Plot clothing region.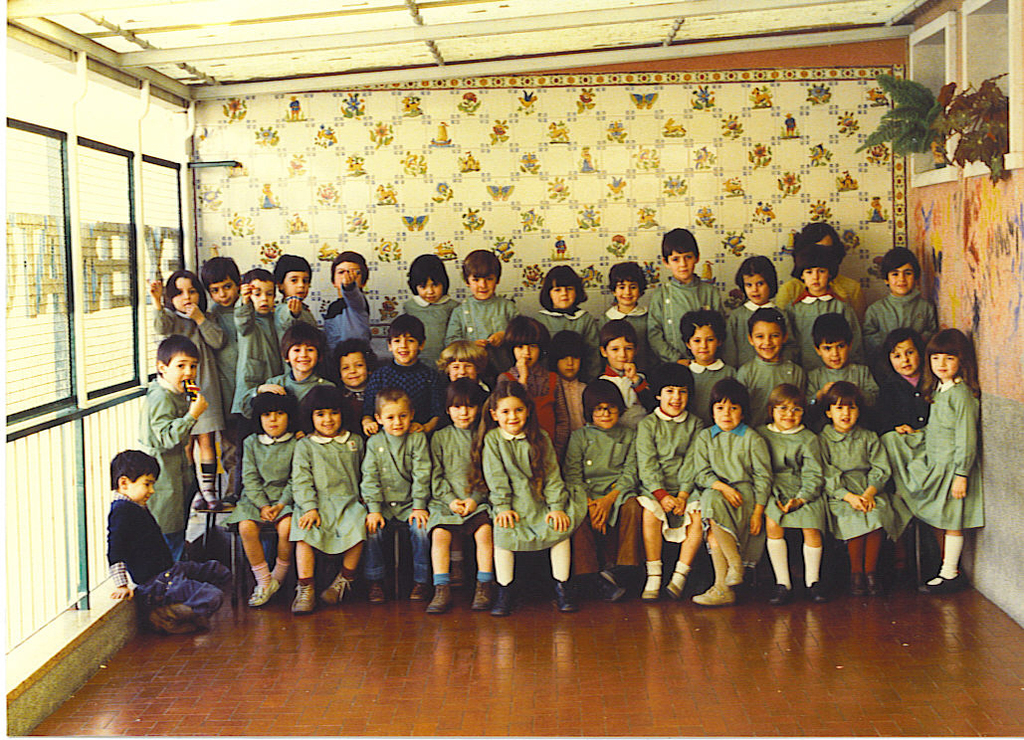
Plotted at 225 433 297 584.
